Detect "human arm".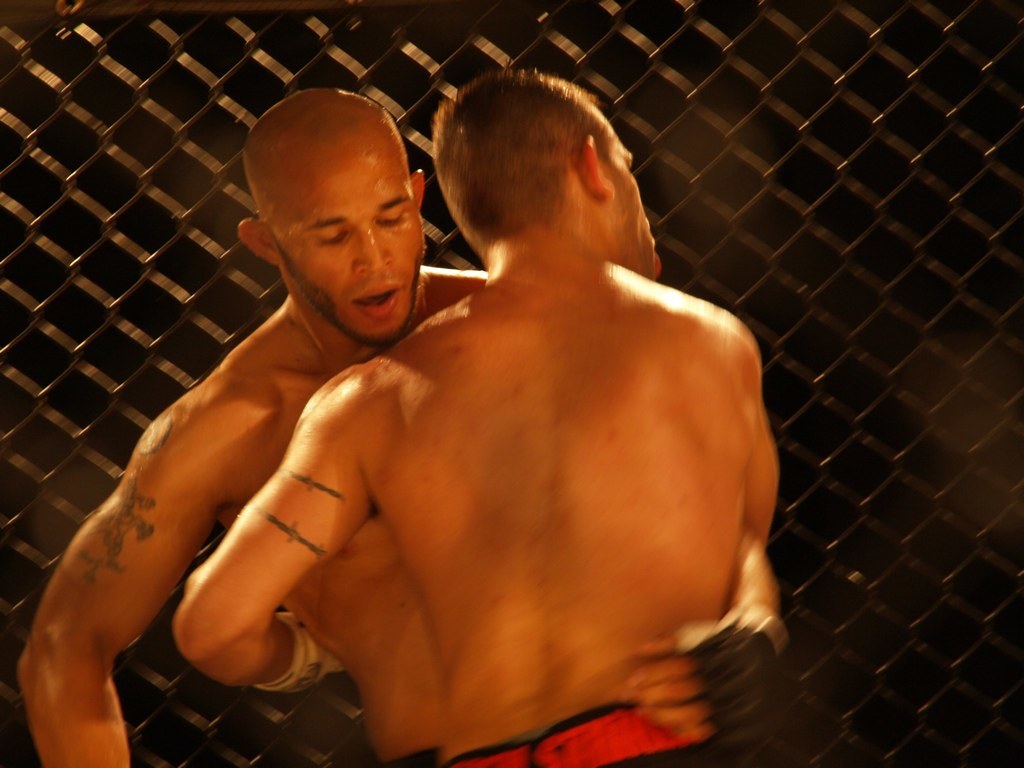
Detected at [205,375,375,696].
